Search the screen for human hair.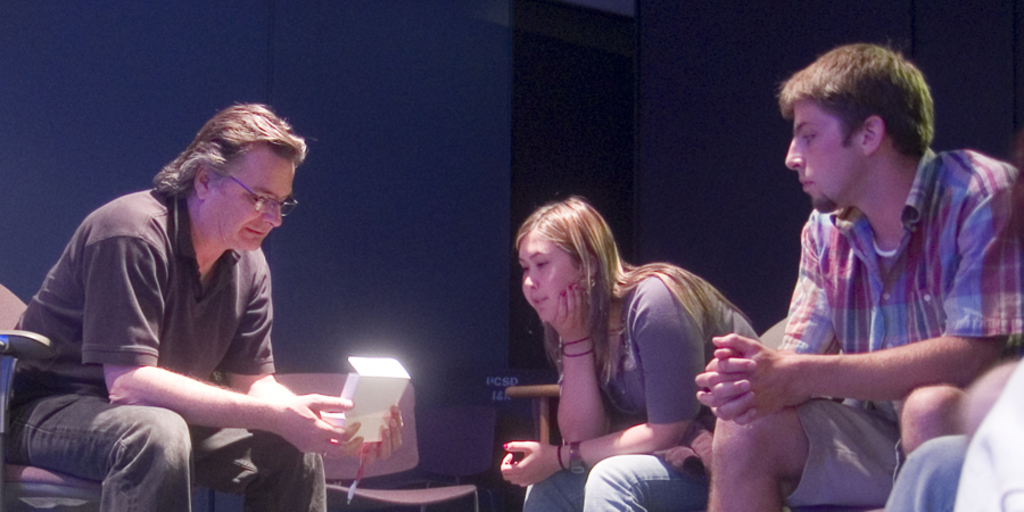
Found at left=149, top=104, right=314, bottom=207.
